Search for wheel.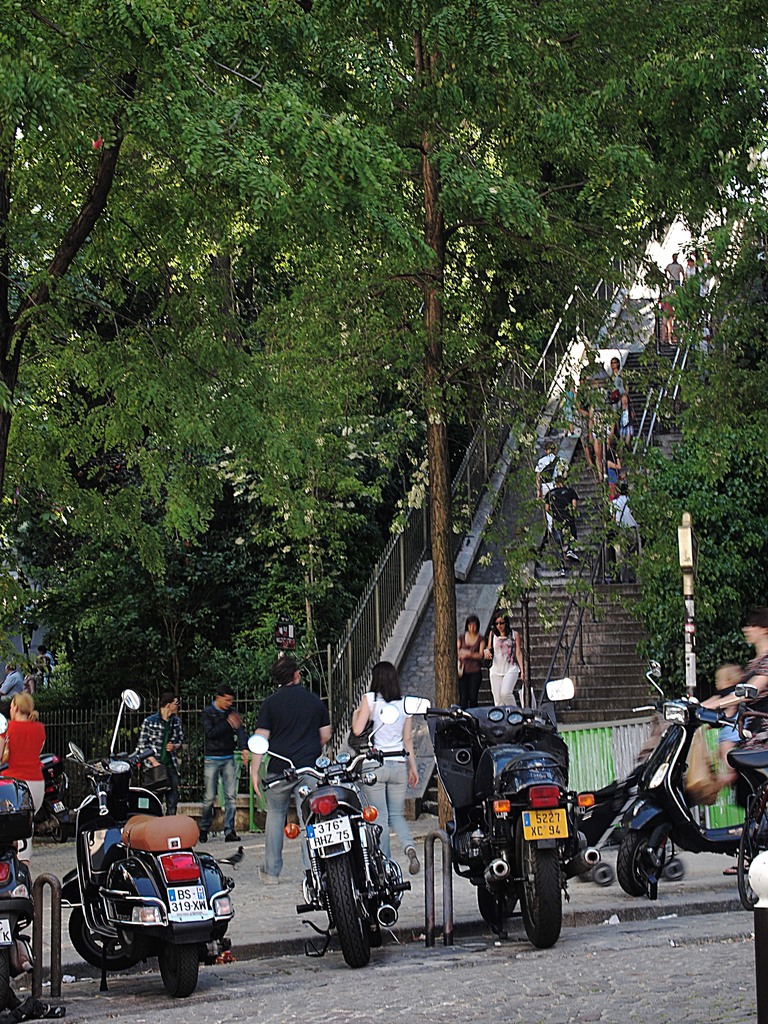
Found at locate(520, 849, 586, 939).
